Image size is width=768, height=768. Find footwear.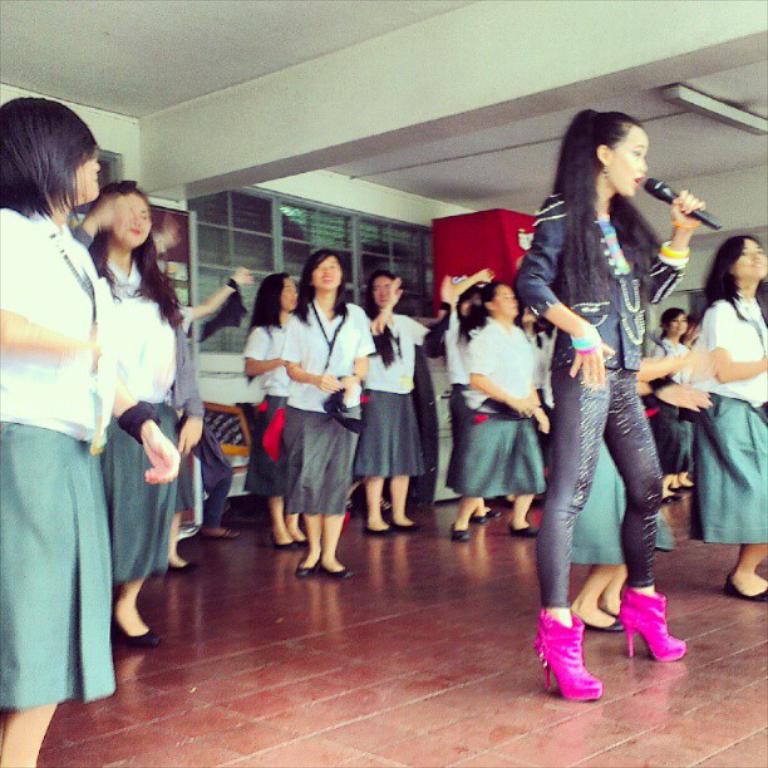
x1=389, y1=512, x2=422, y2=530.
